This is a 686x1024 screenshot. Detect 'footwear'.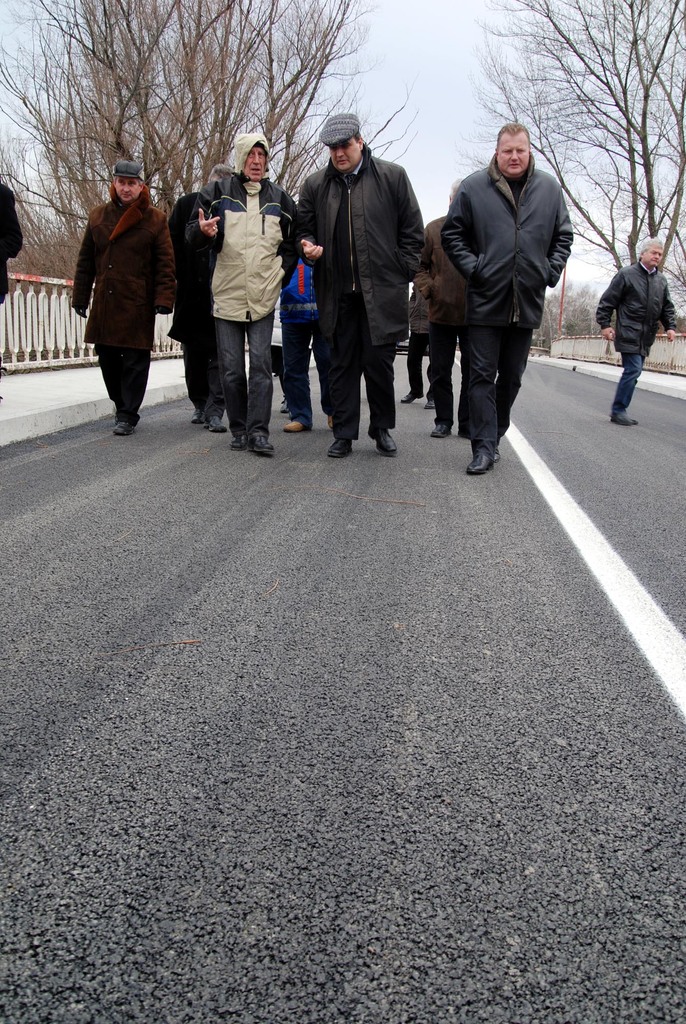
<box>432,425,453,437</box>.
